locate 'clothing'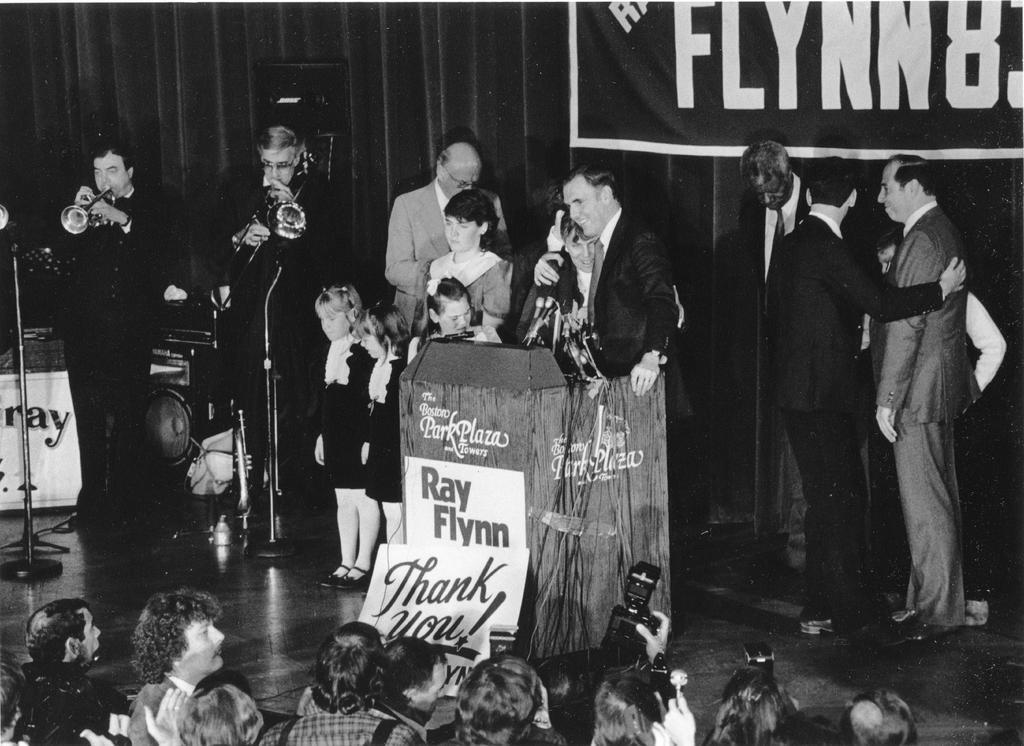
x1=320 y1=334 x2=374 y2=485
